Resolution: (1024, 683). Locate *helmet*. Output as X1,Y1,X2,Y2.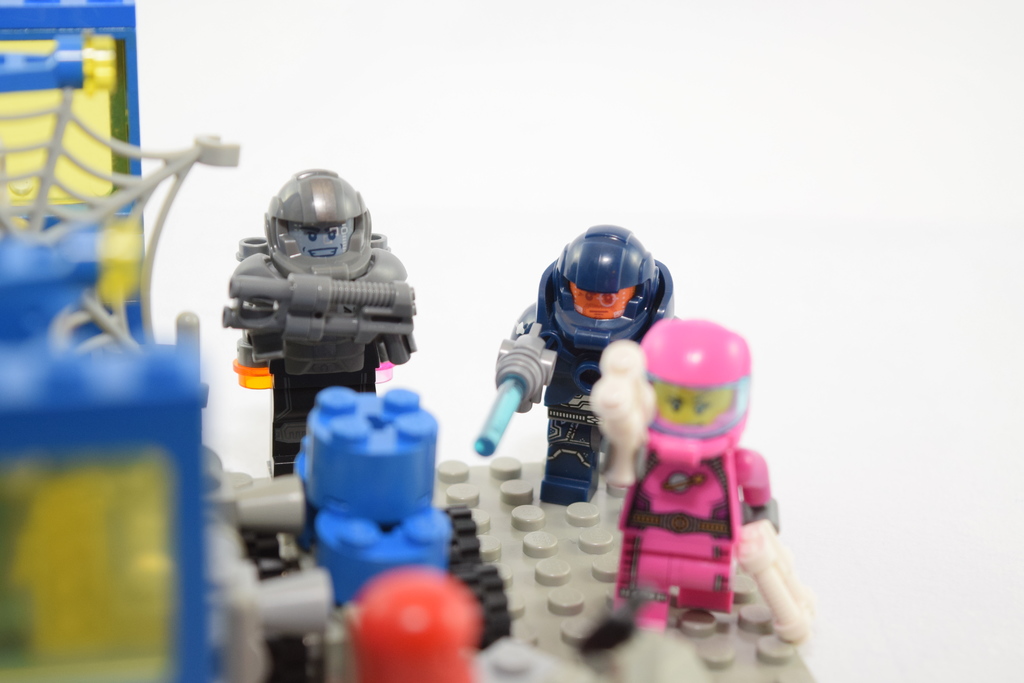
266,161,376,280.
